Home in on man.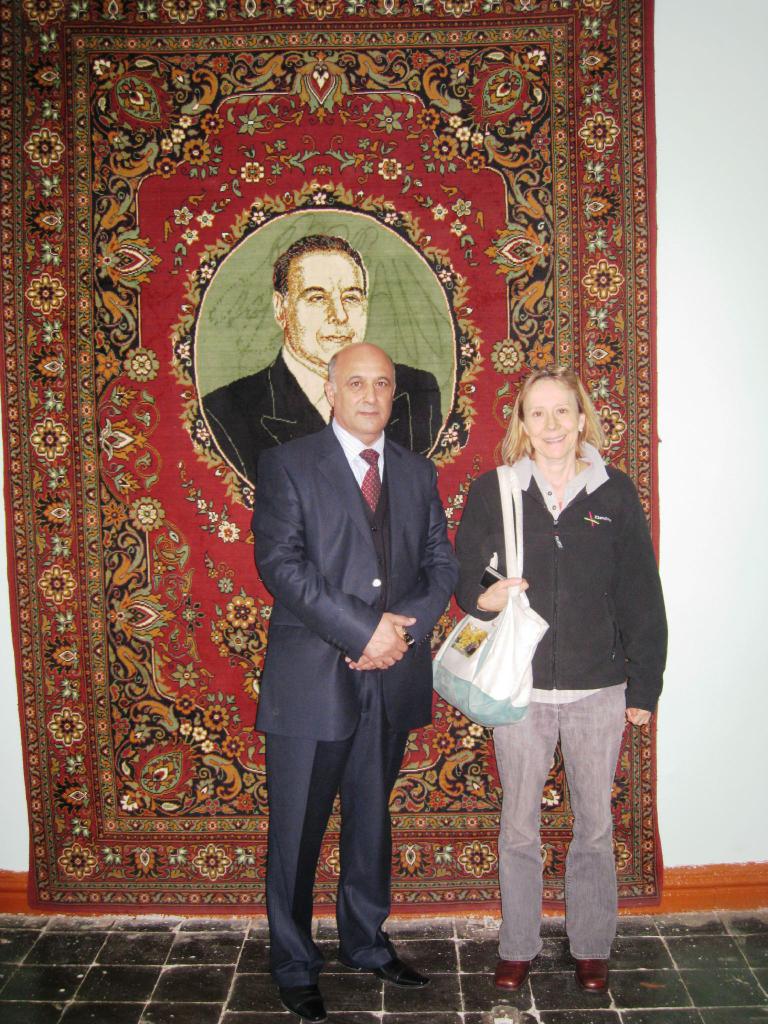
Homed in at BBox(252, 335, 464, 1021).
